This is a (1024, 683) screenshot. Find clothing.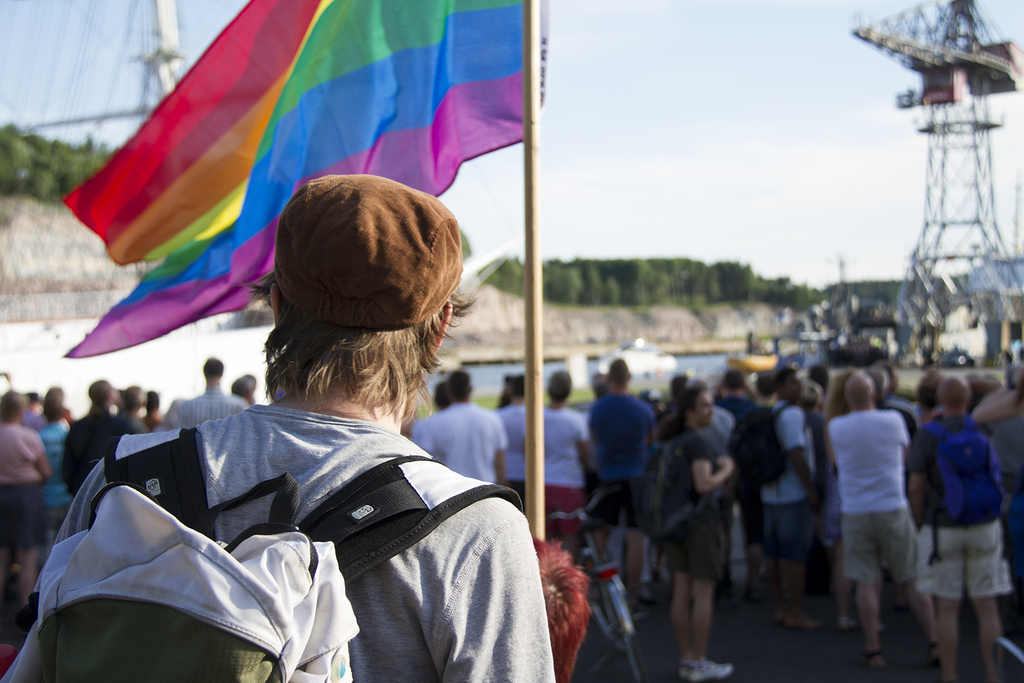
Bounding box: 173/382/250/427.
